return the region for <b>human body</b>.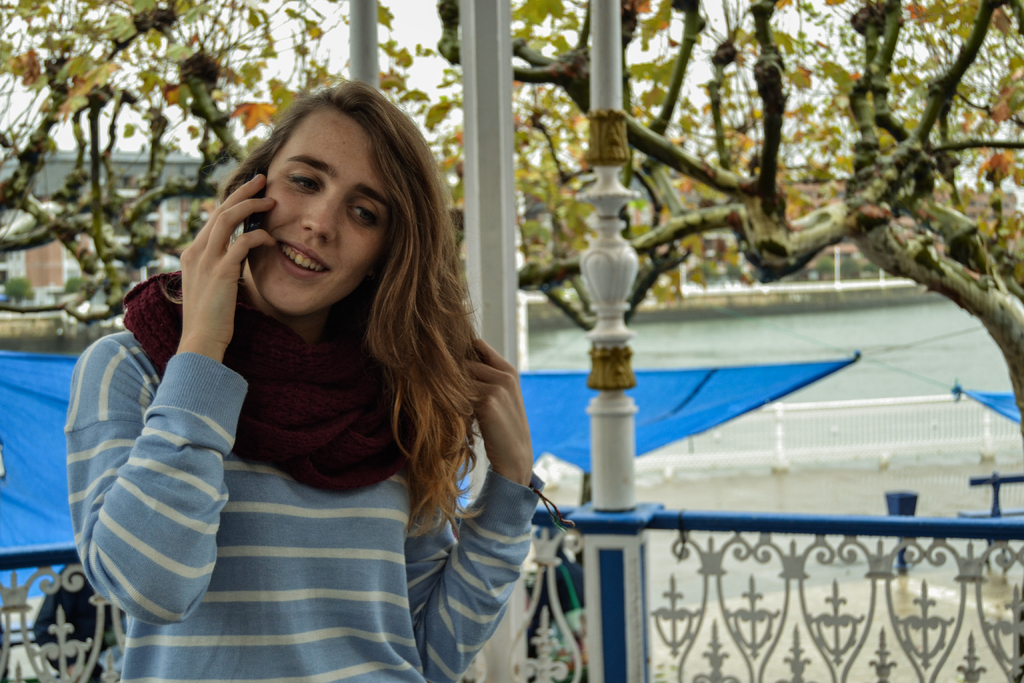
rect(66, 83, 590, 664).
